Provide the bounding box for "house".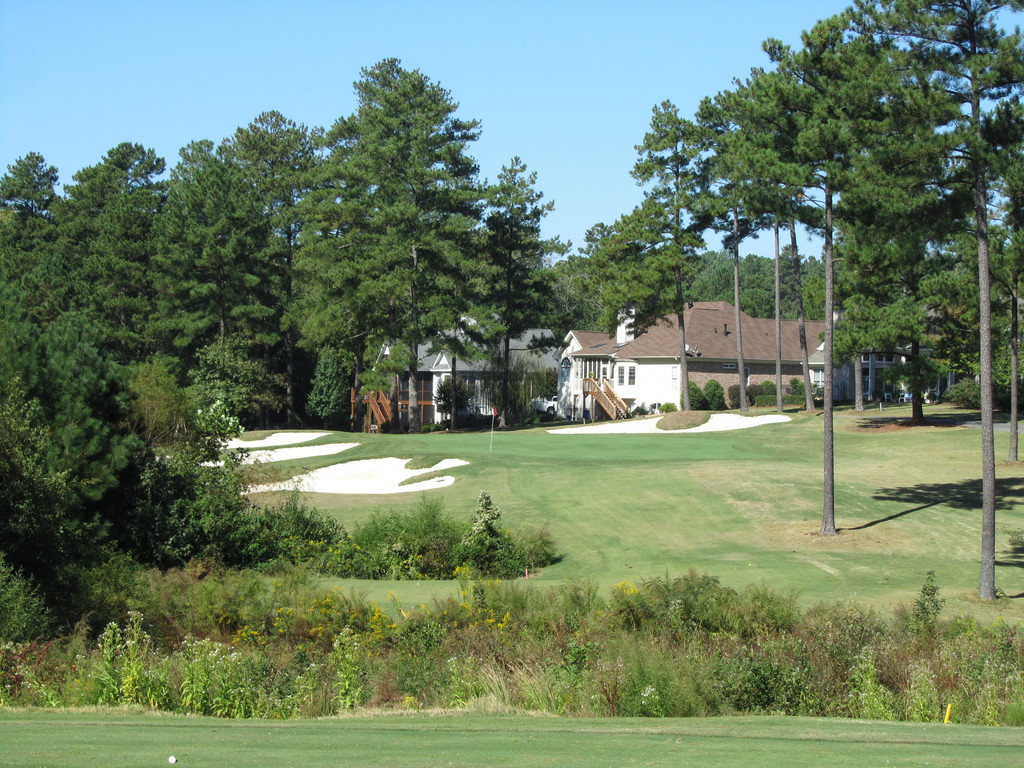
[613,297,837,410].
